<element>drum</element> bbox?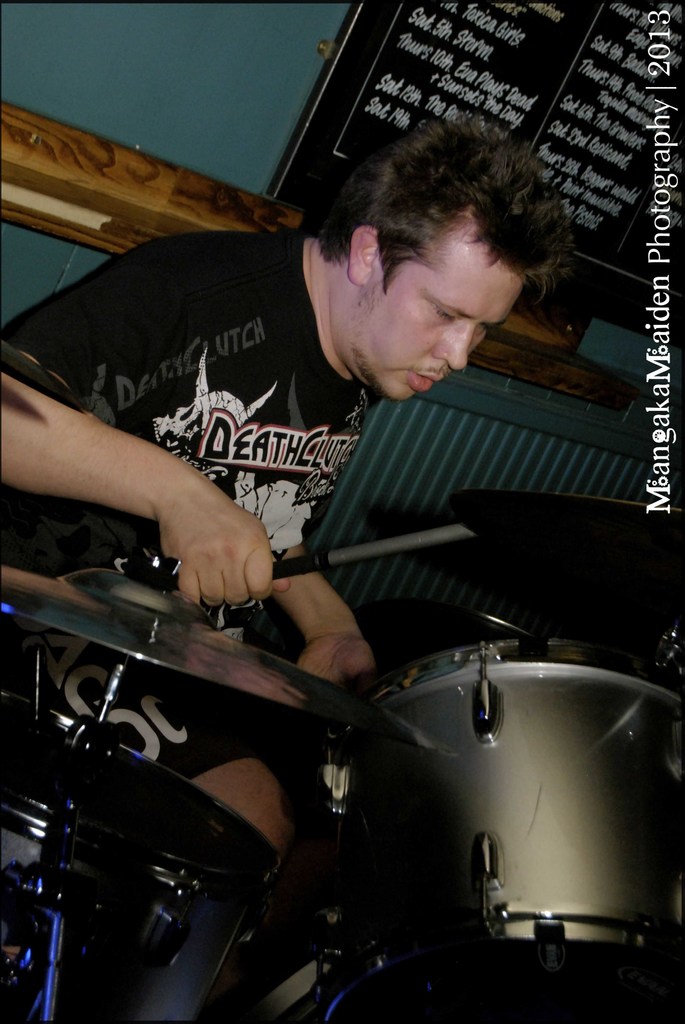
x1=0 y1=698 x2=279 y2=1023
